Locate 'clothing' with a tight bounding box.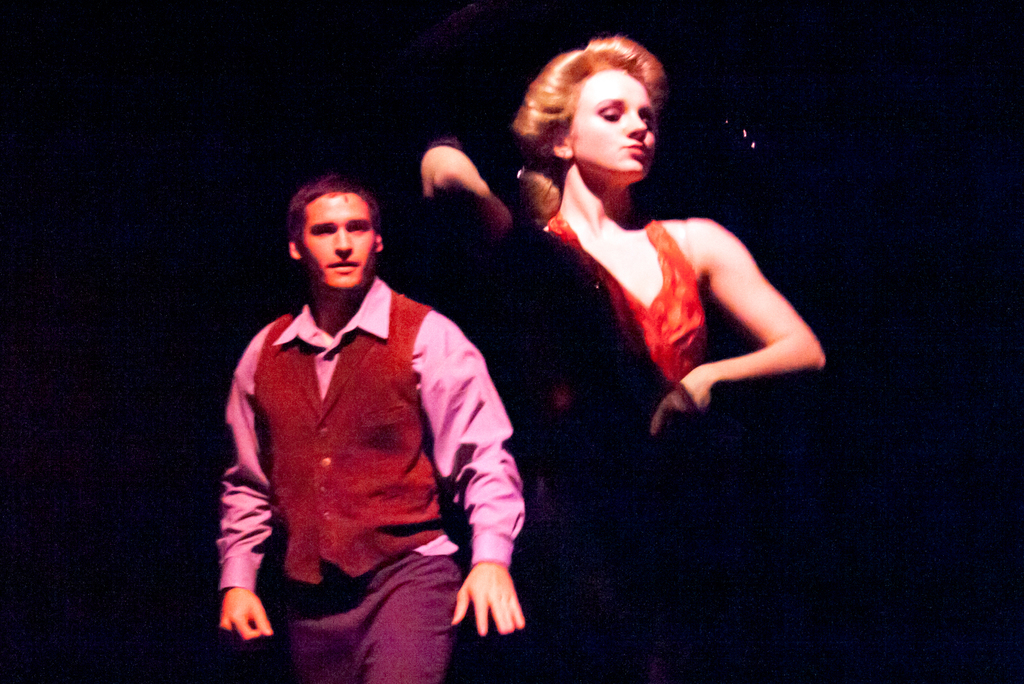
(left=269, top=528, right=460, bottom=683).
